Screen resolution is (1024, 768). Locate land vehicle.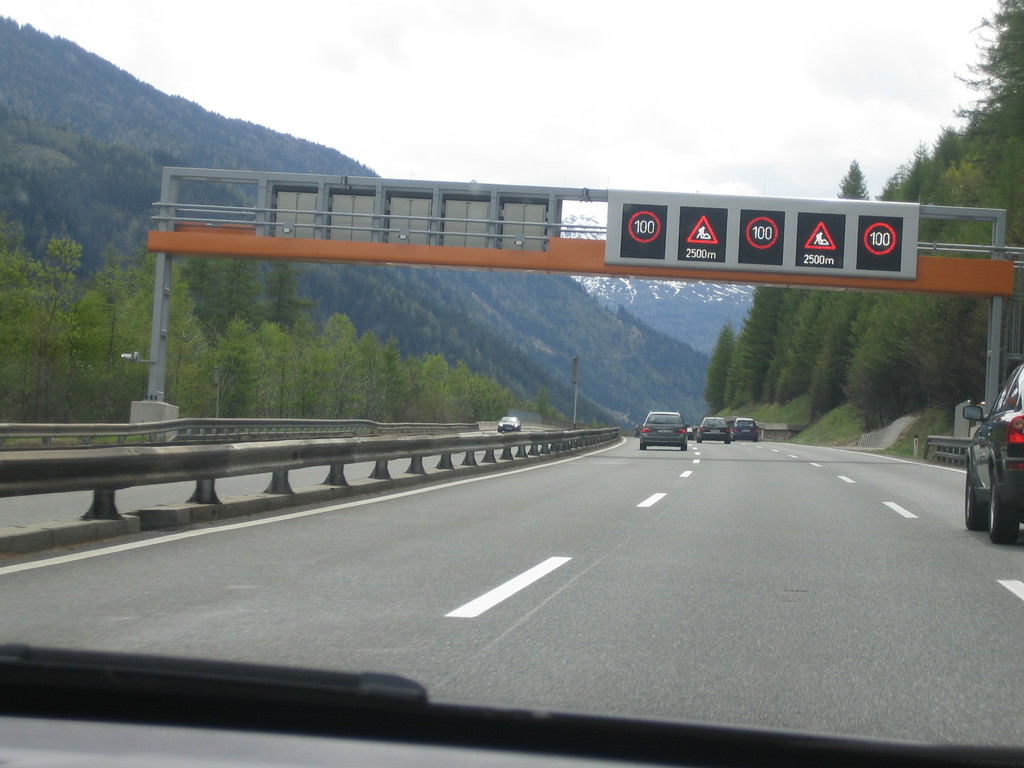
(left=642, top=410, right=688, bottom=452).
